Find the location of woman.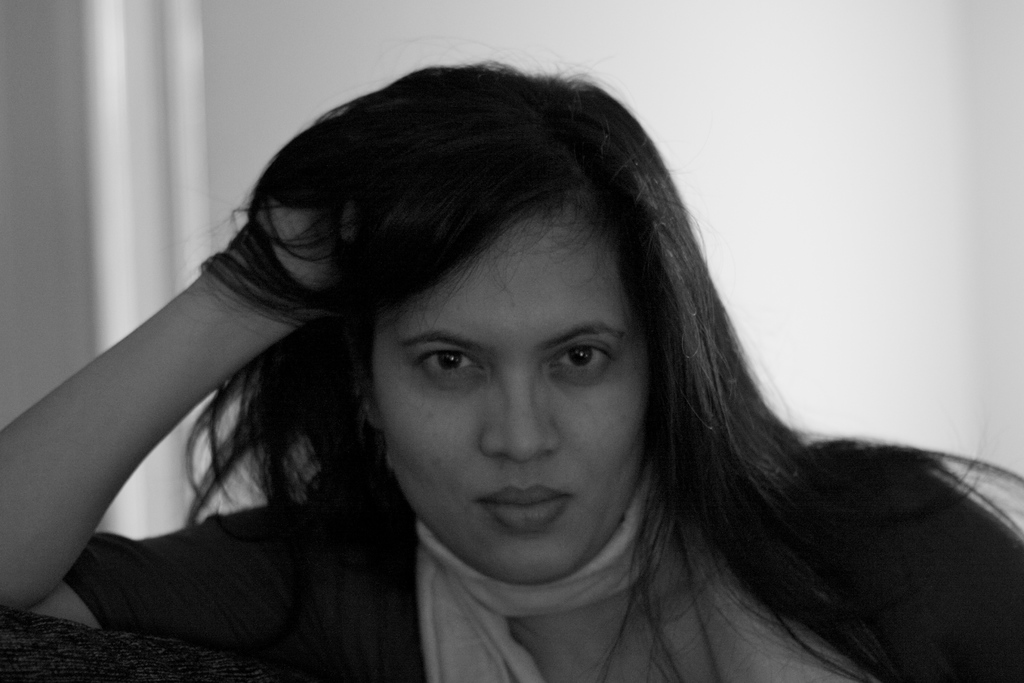
Location: [0,57,1023,682].
